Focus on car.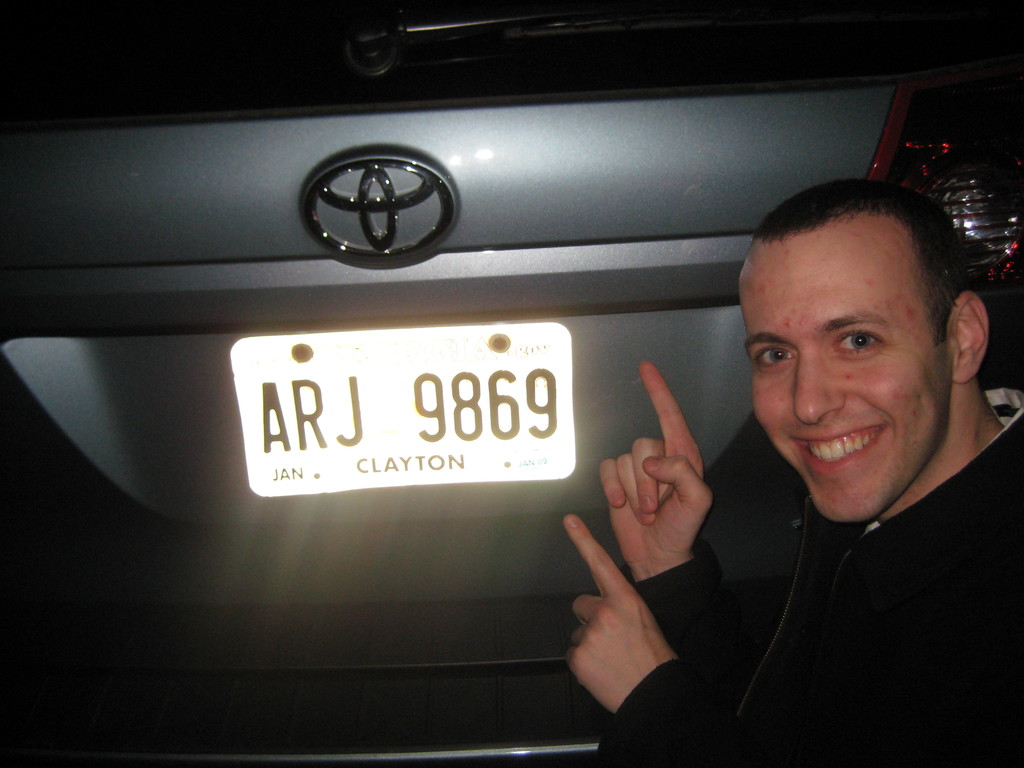
Focused at bbox=[0, 0, 1023, 767].
